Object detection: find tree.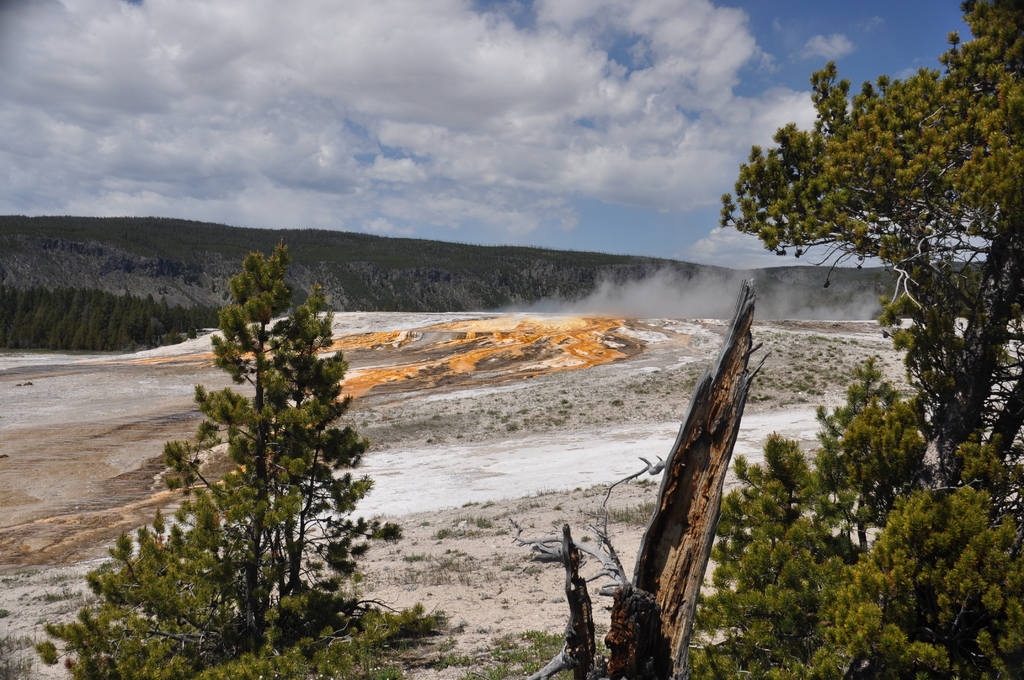
box=[52, 289, 72, 345].
